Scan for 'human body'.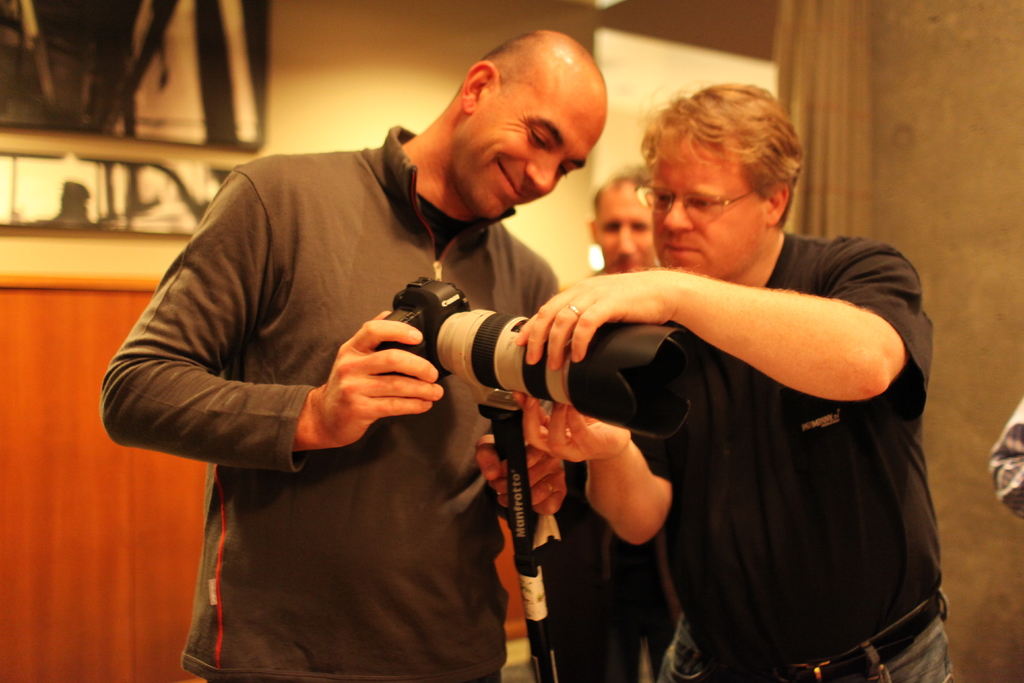
Scan result: [x1=99, y1=31, x2=612, y2=682].
